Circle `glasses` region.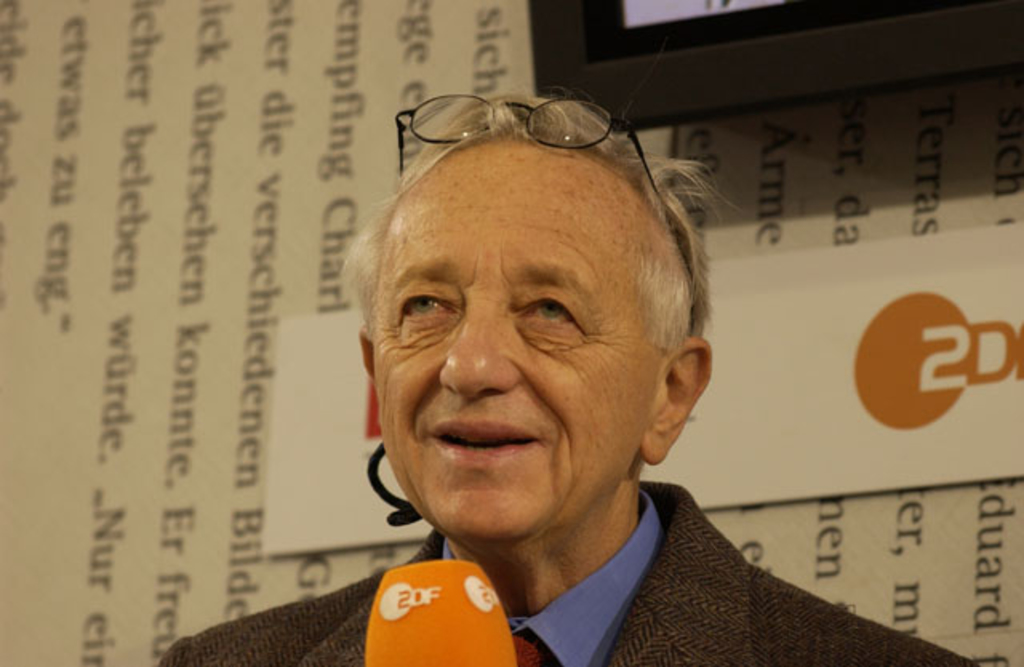
Region: [397, 88, 691, 250].
